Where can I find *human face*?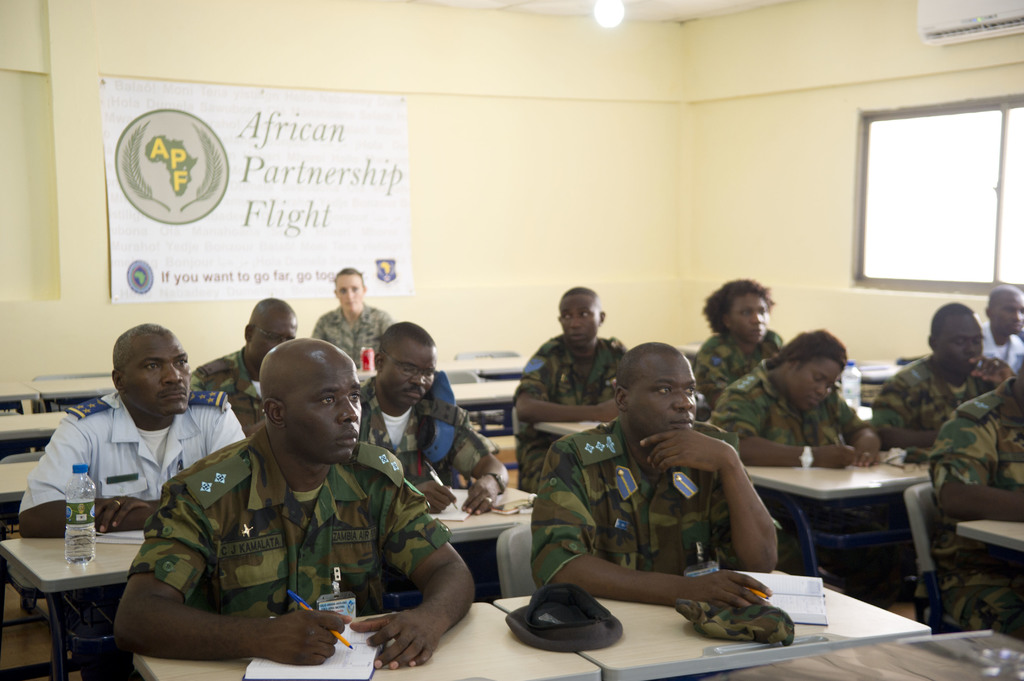
You can find it at 557 293 601 340.
